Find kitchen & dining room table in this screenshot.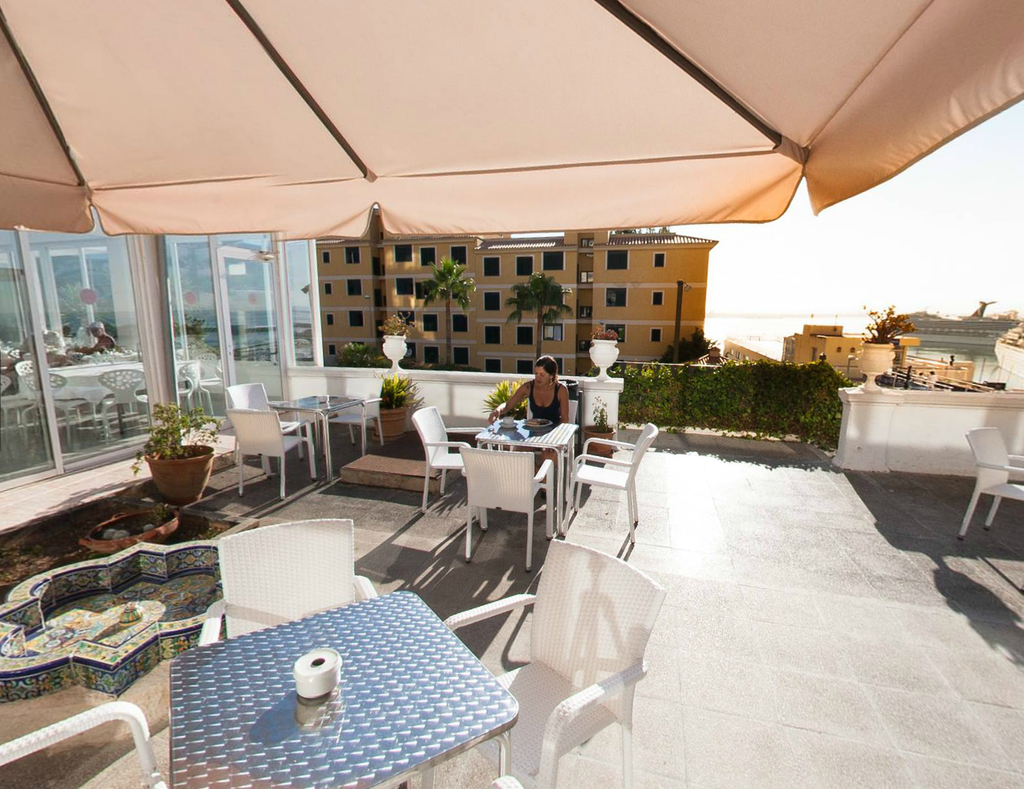
The bounding box for kitchen & dining room table is x1=409, y1=397, x2=659, y2=568.
